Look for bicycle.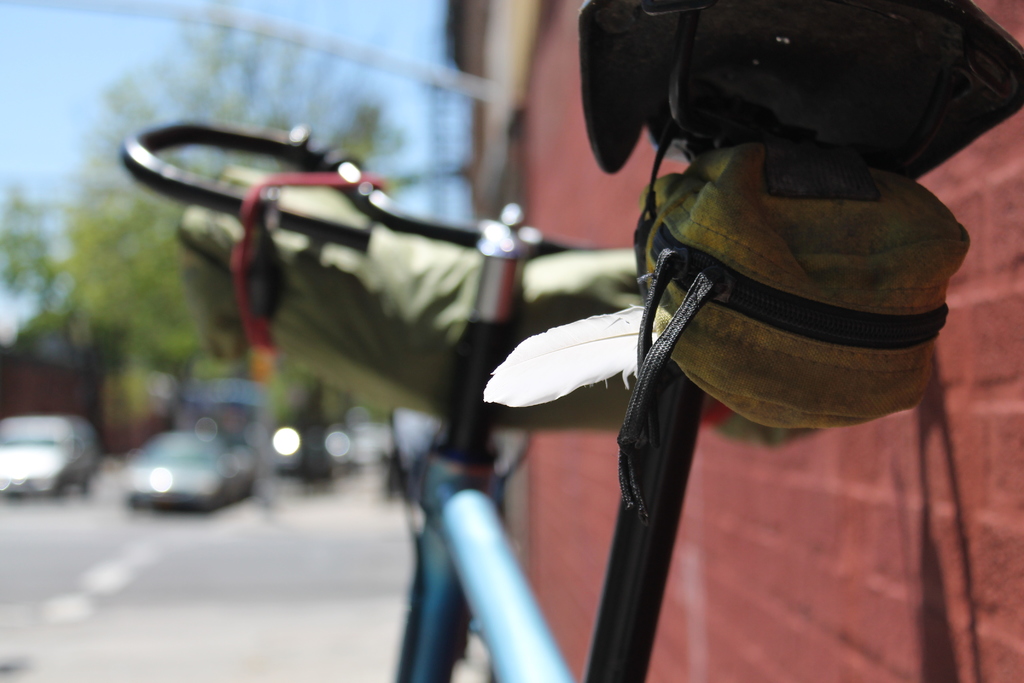
Found: [x1=119, y1=0, x2=1023, y2=682].
